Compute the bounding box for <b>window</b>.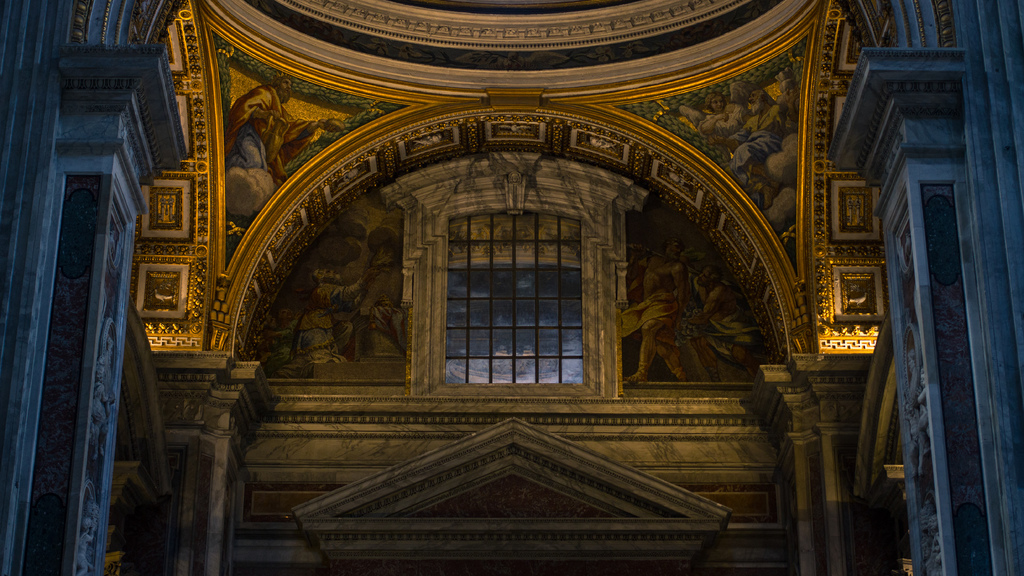
448, 211, 589, 389.
